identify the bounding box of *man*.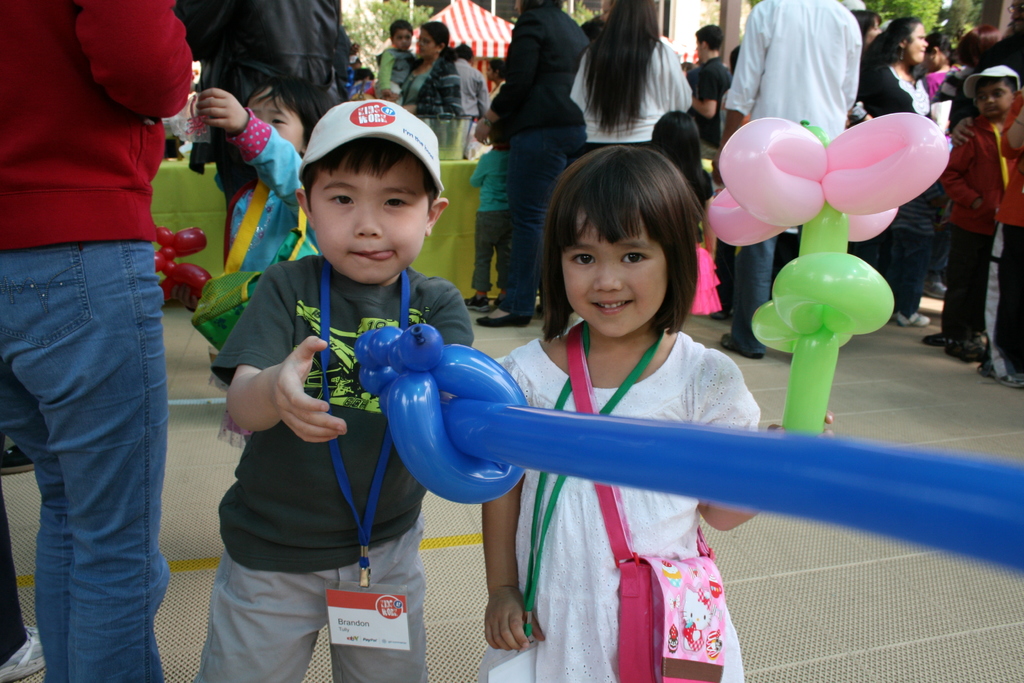
box=[0, 0, 215, 655].
